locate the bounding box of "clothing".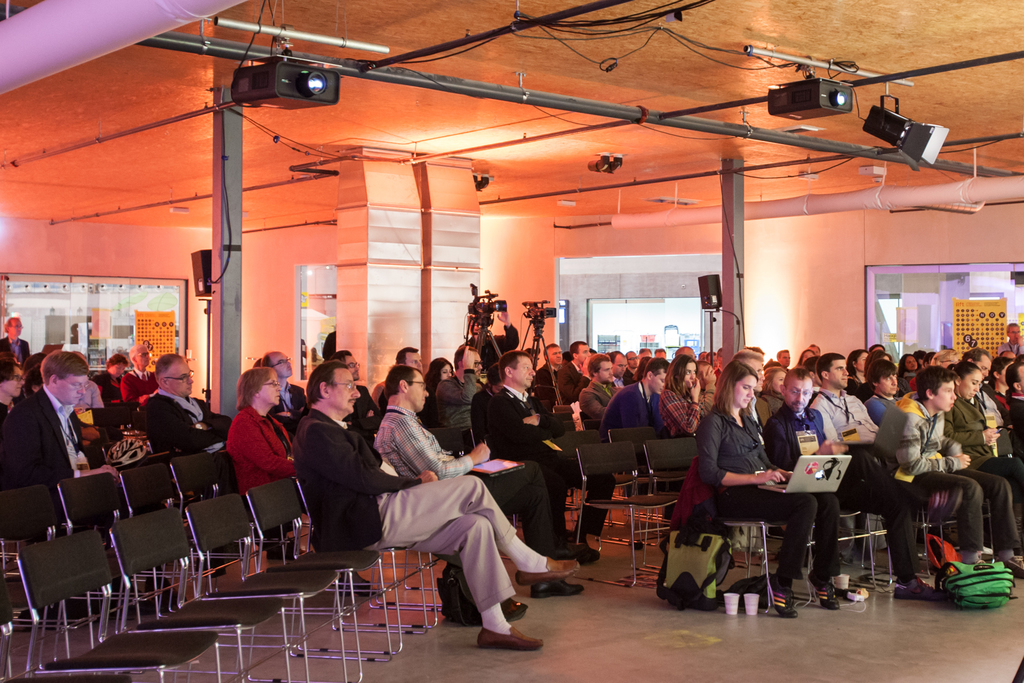
Bounding box: {"x1": 947, "y1": 385, "x2": 1023, "y2": 485}.
